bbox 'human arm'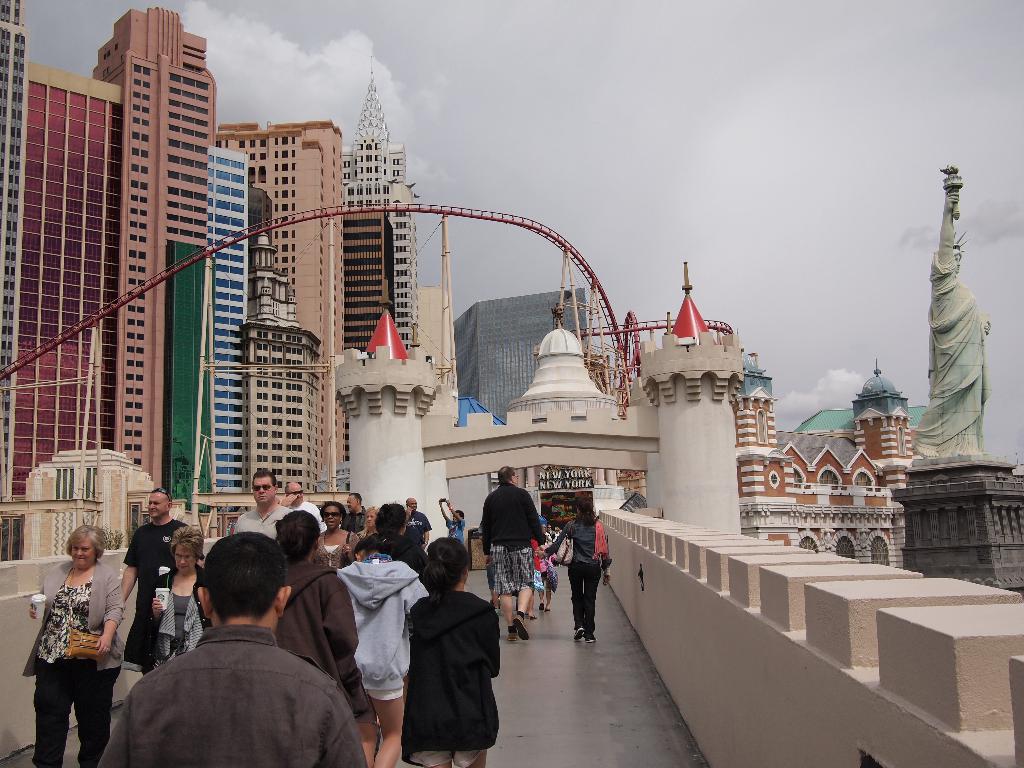
{"x1": 598, "y1": 550, "x2": 612, "y2": 590}
